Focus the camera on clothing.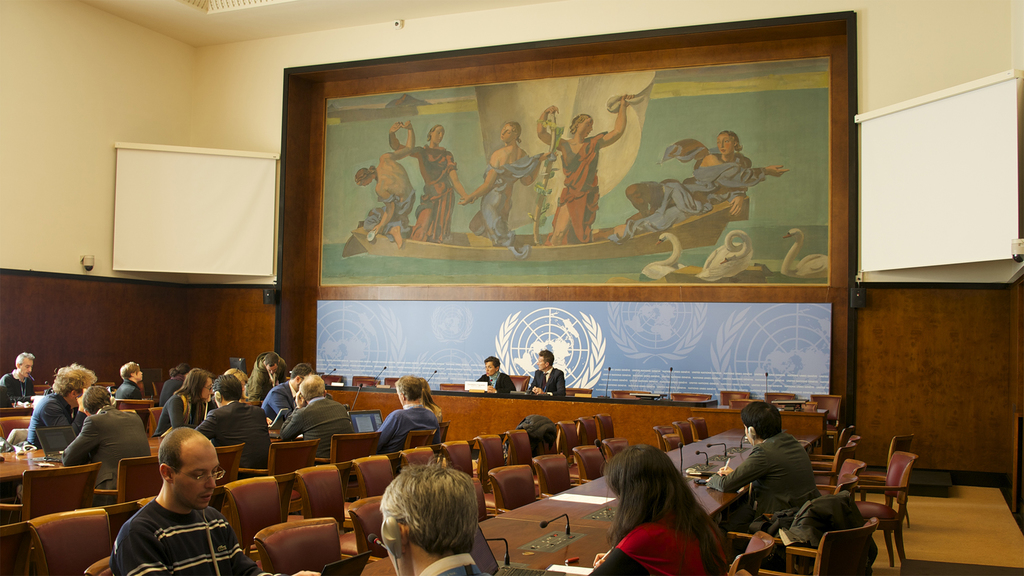
Focus region: BBox(526, 366, 568, 399).
